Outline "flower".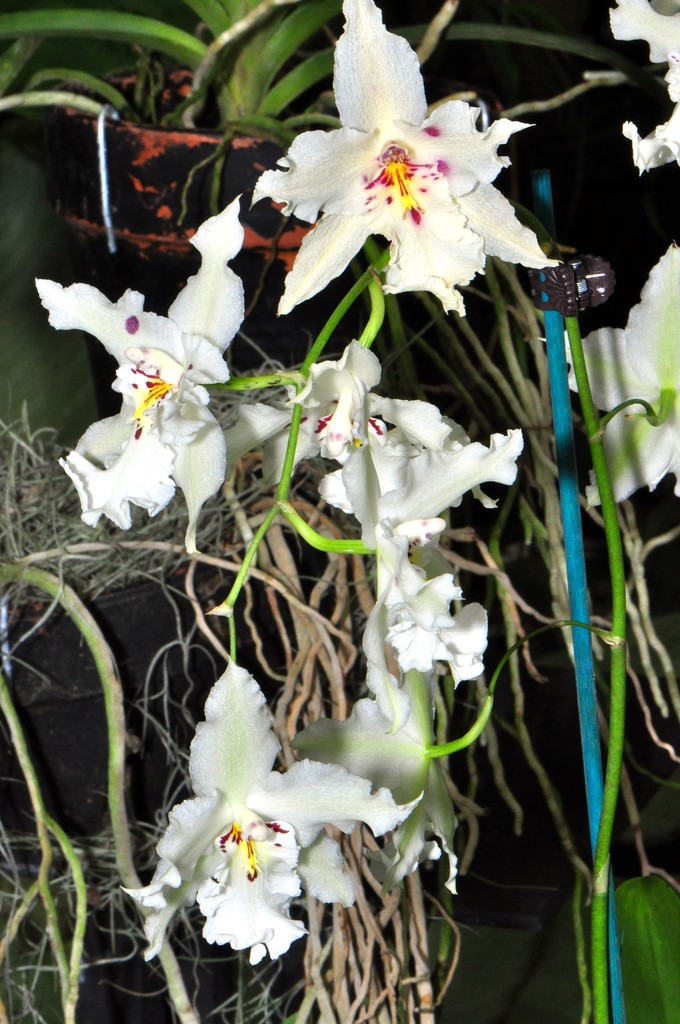
Outline: bbox=(249, 0, 557, 328).
